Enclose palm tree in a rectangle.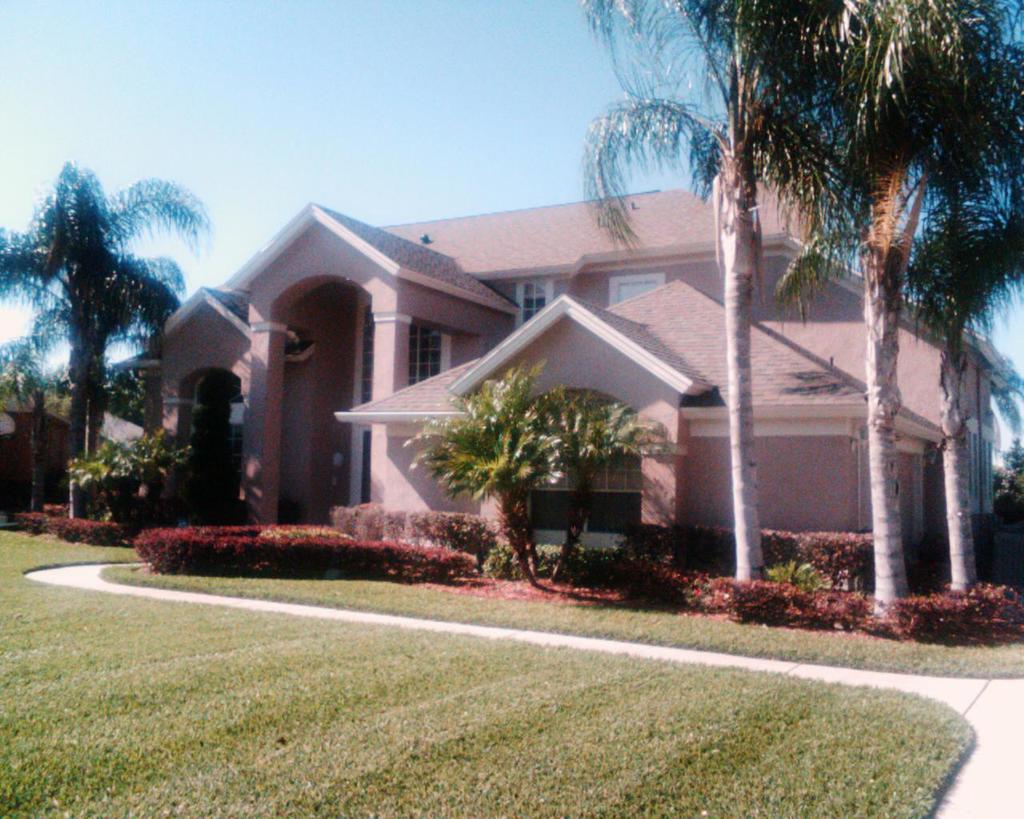
(0,148,232,528).
